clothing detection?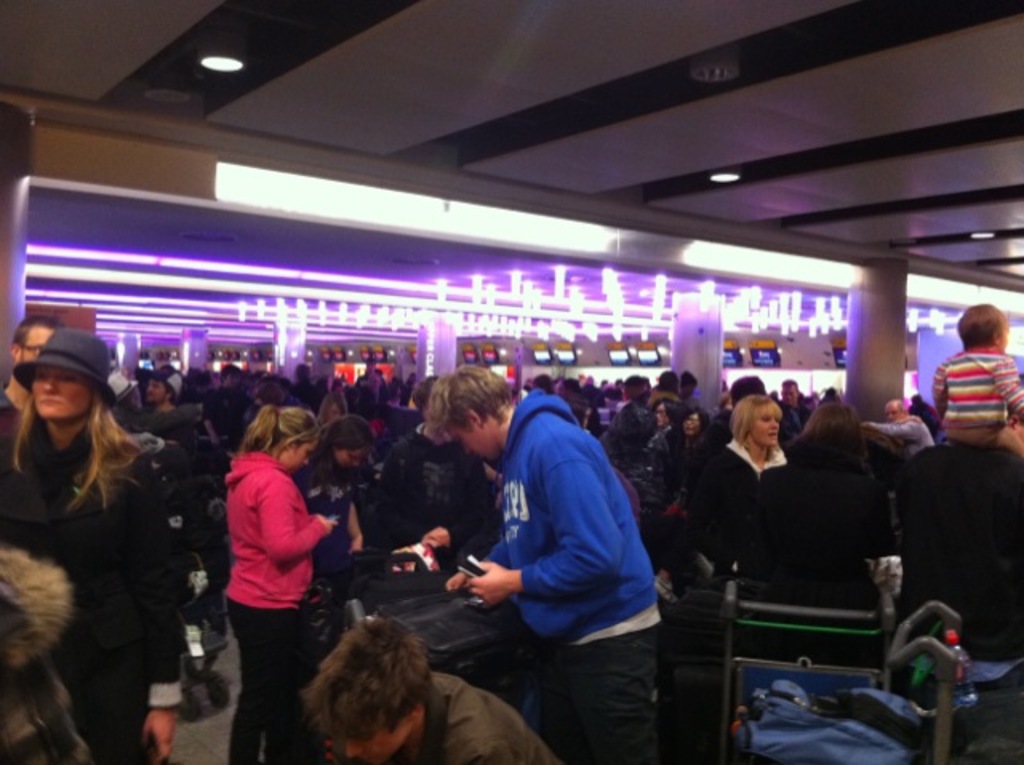
left=370, top=435, right=488, bottom=573
